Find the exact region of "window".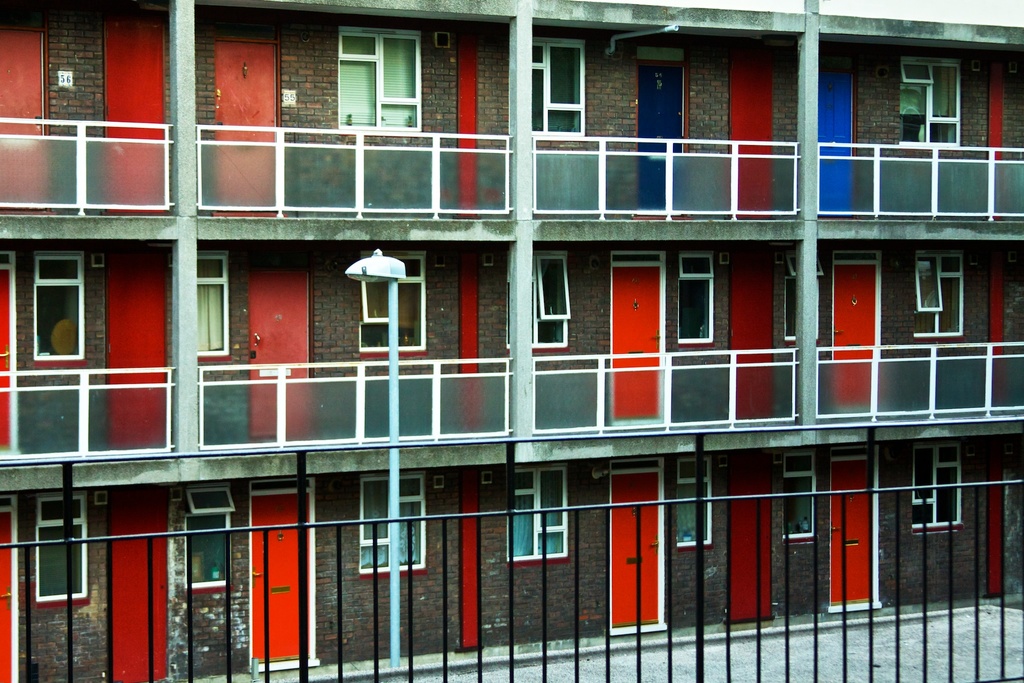
Exact region: (x1=196, y1=252, x2=230, y2=362).
